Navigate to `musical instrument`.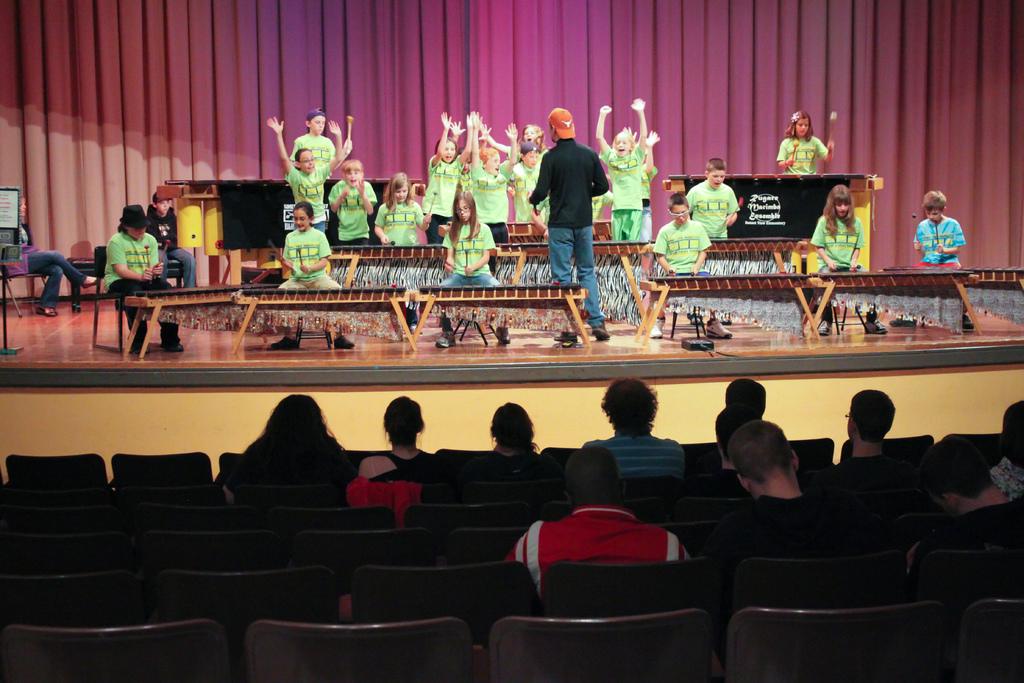
Navigation target: BBox(234, 281, 410, 309).
